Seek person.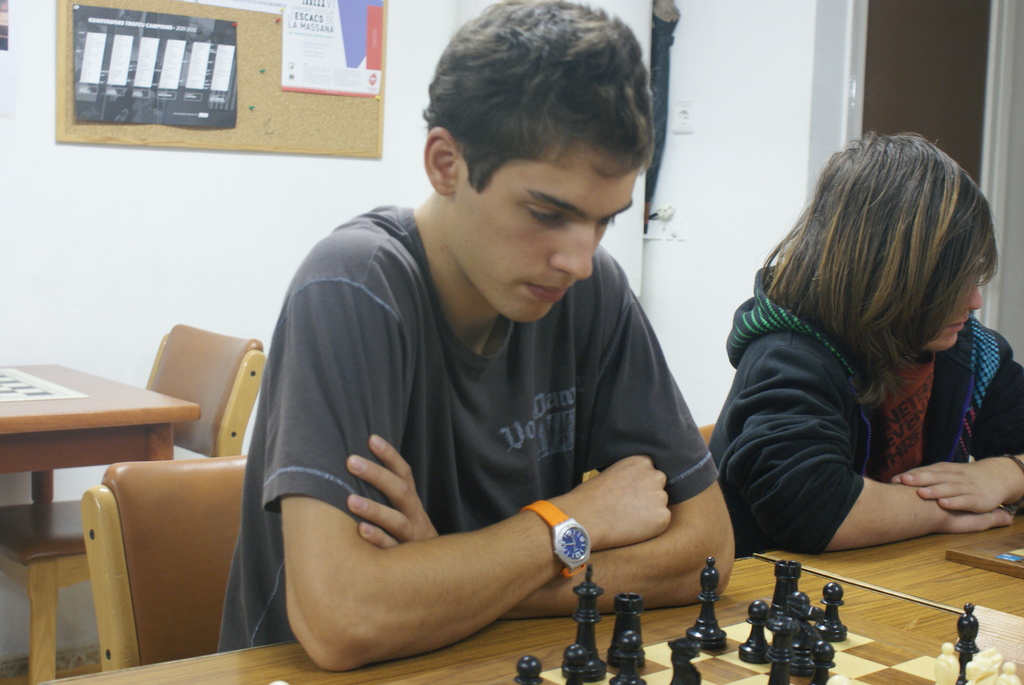
{"left": 211, "top": 52, "right": 733, "bottom": 681}.
